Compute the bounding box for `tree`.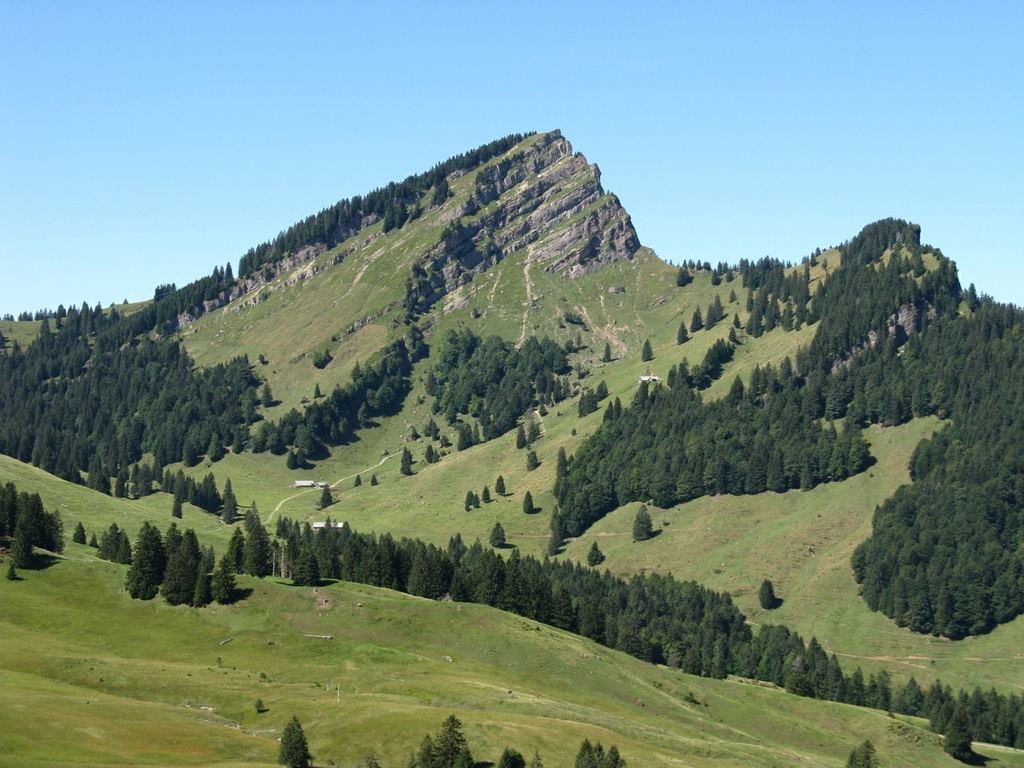
box=[261, 384, 271, 409].
